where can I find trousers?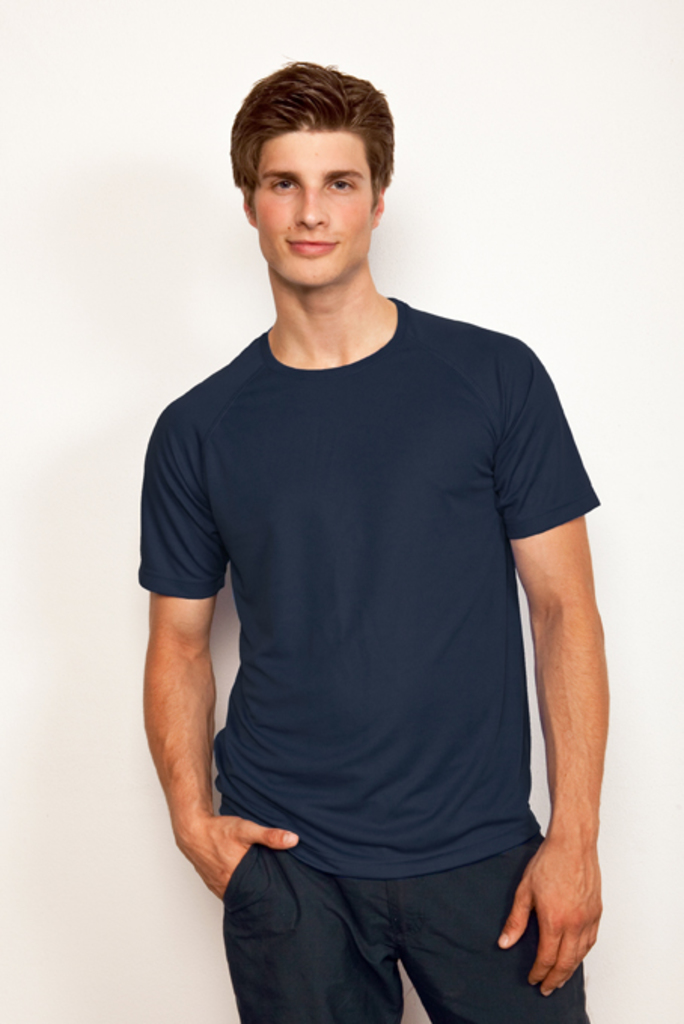
You can find it at (left=217, top=812, right=573, bottom=1013).
